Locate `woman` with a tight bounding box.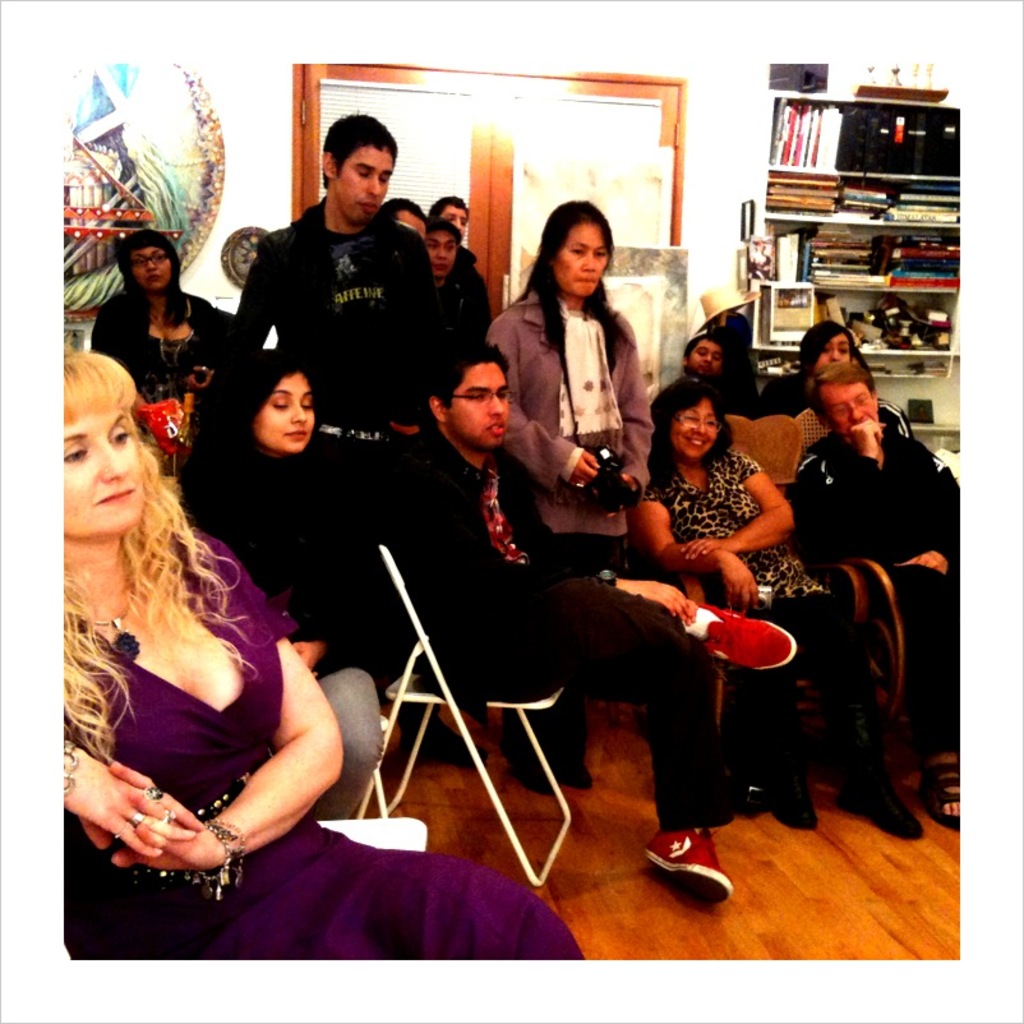
BBox(180, 347, 375, 818).
